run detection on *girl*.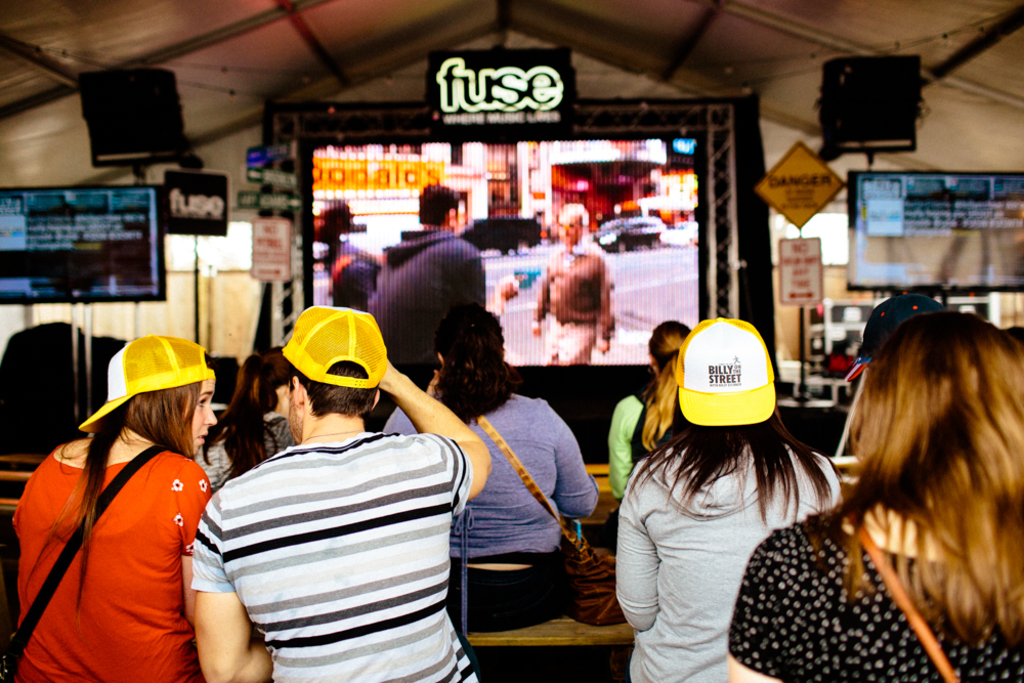
Result: (left=608, top=315, right=844, bottom=682).
